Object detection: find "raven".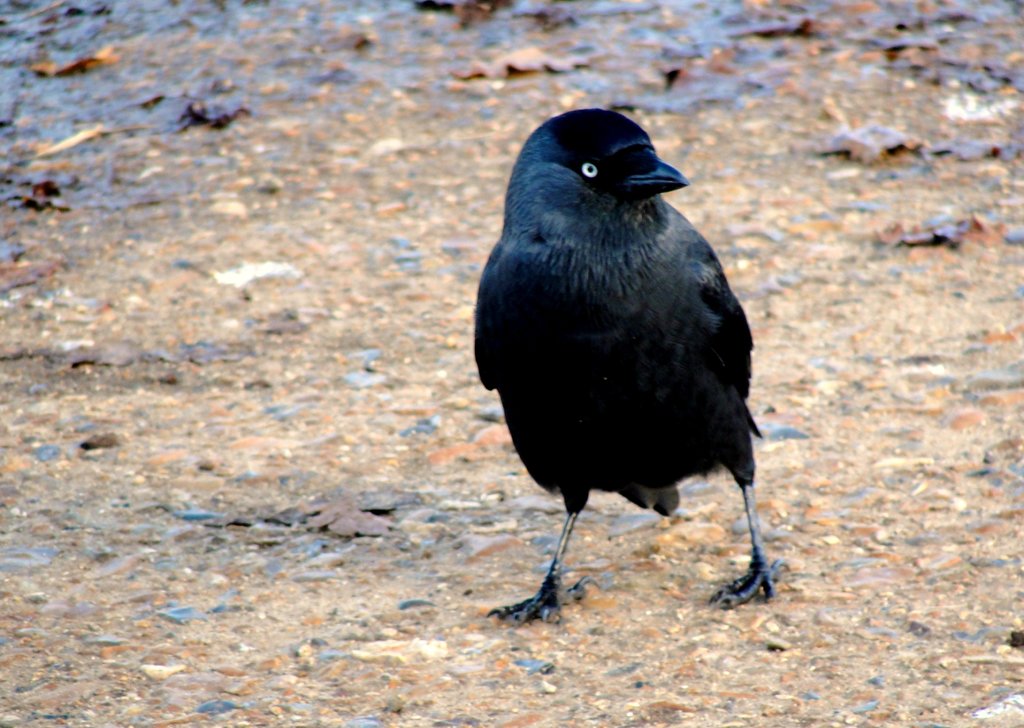
473, 110, 787, 623.
